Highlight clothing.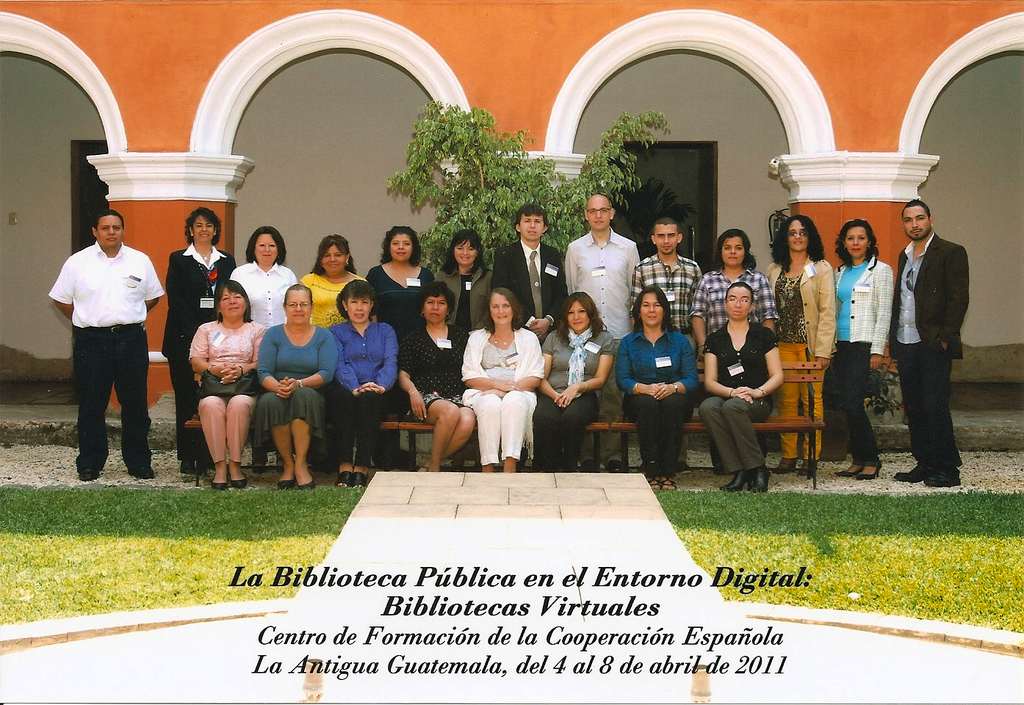
Highlighted region: (496, 240, 569, 336).
